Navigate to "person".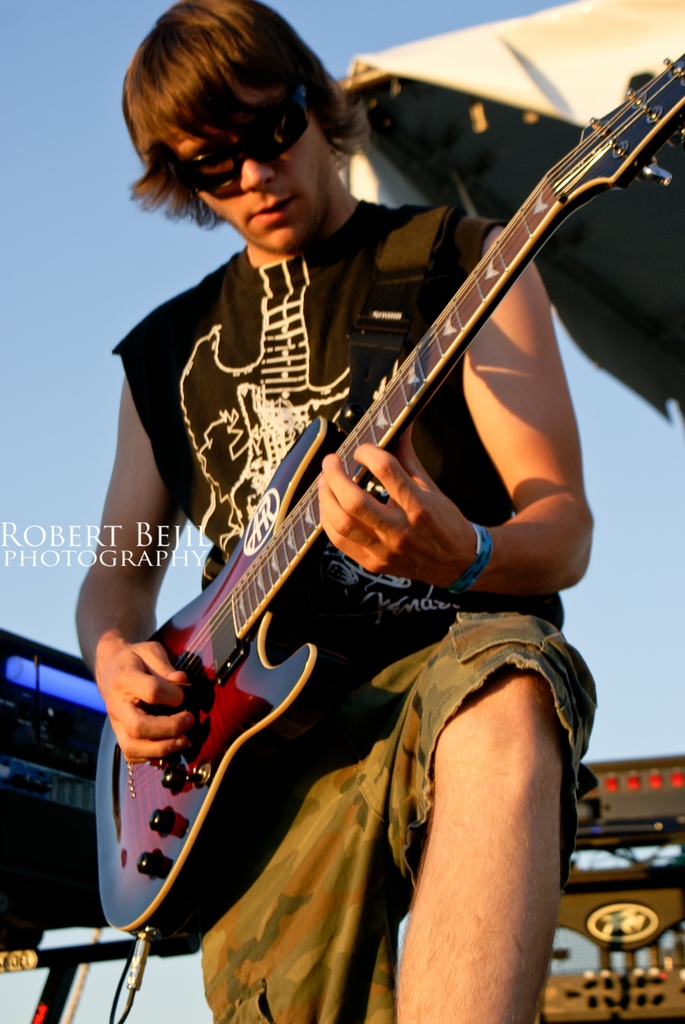
Navigation target: x1=136, y1=0, x2=627, y2=998.
